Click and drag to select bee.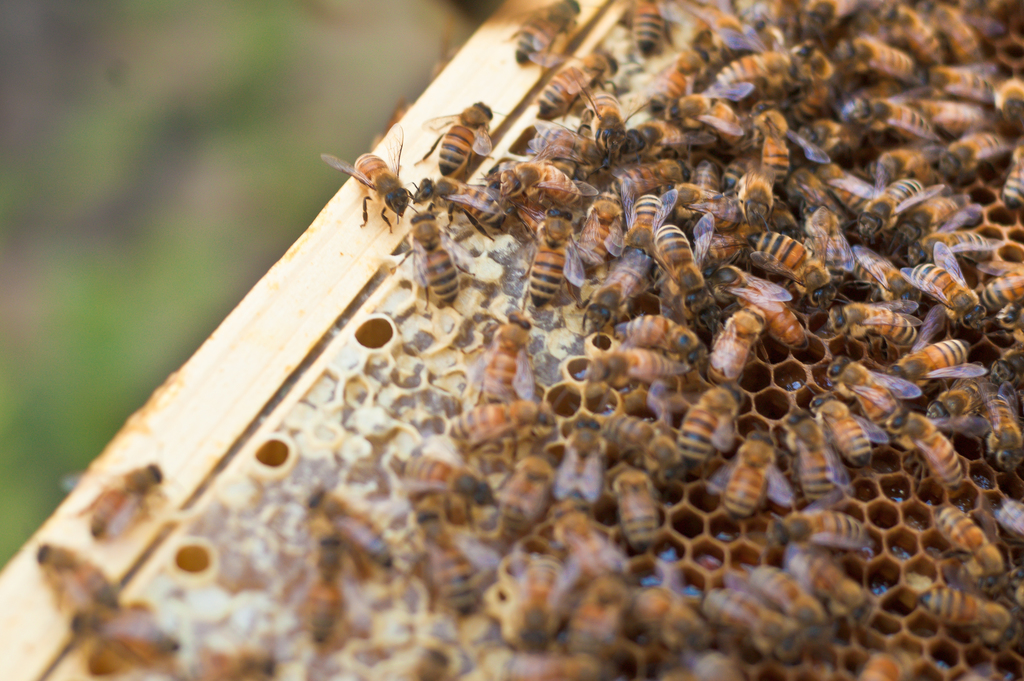
Selection: x1=394, y1=441, x2=498, y2=523.
